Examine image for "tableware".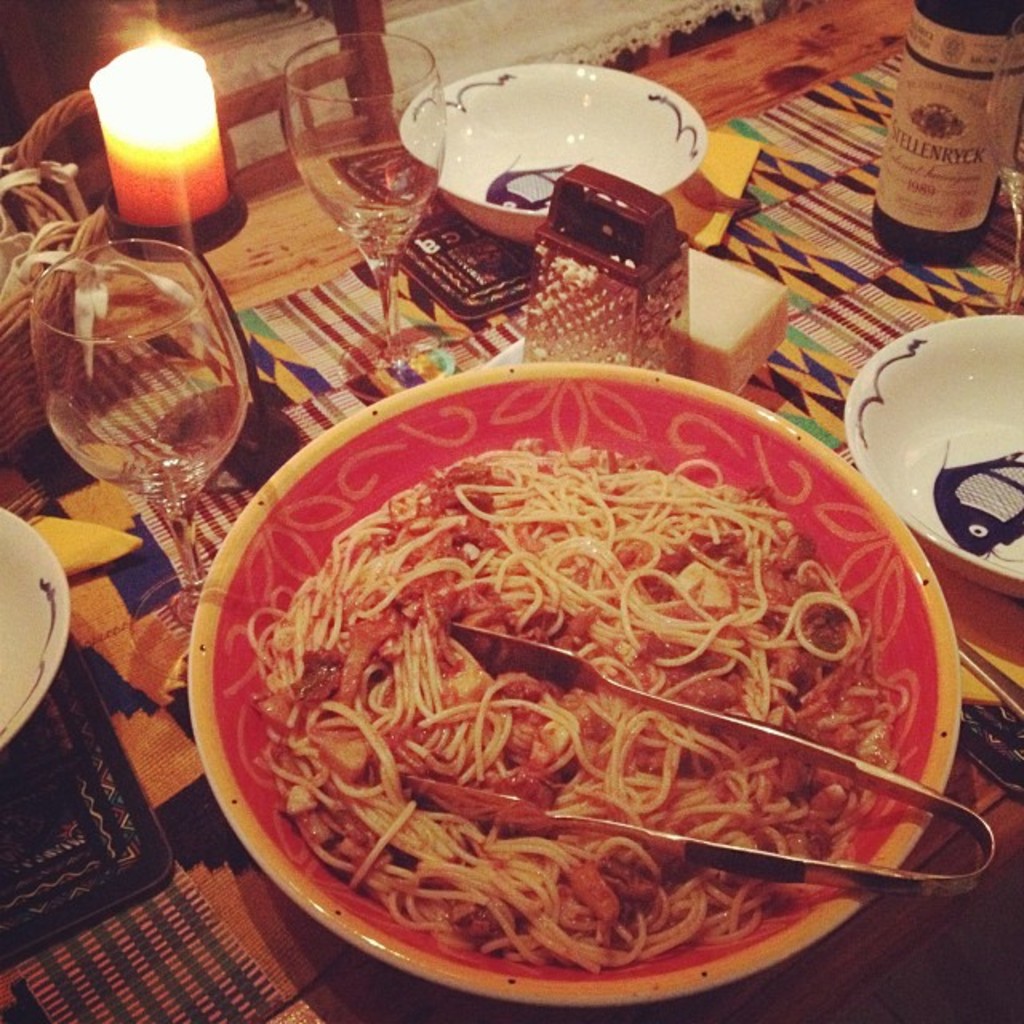
Examination result: {"left": 42, "top": 229, "right": 254, "bottom": 752}.
